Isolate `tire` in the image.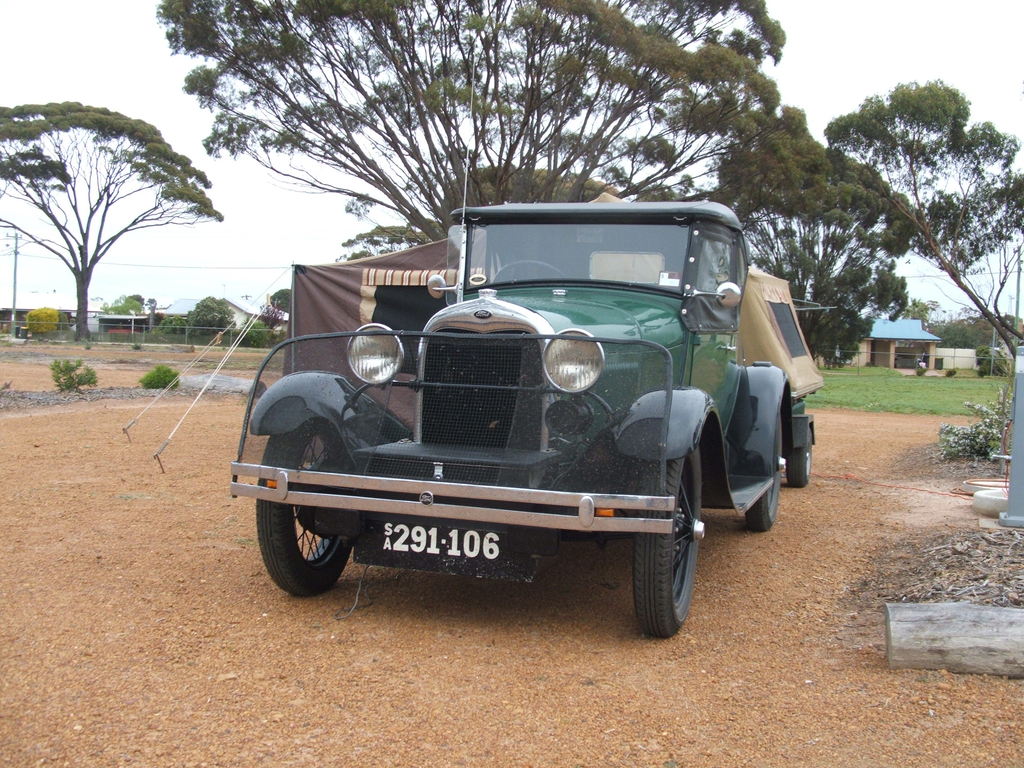
Isolated region: bbox(788, 430, 812, 487).
